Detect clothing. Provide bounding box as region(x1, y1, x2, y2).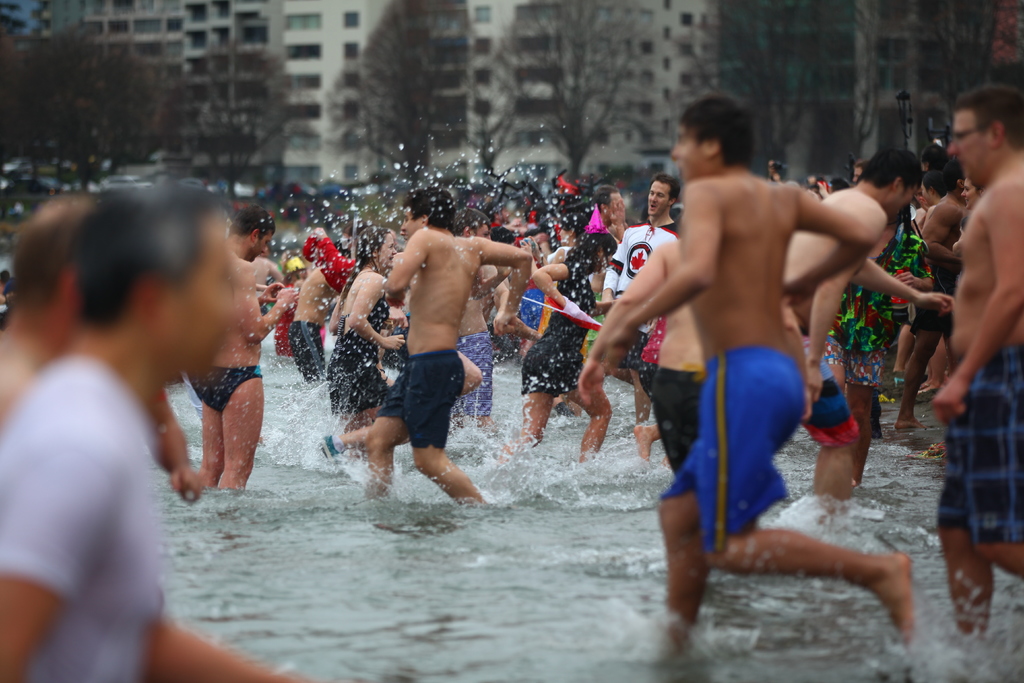
region(444, 335, 490, 419).
